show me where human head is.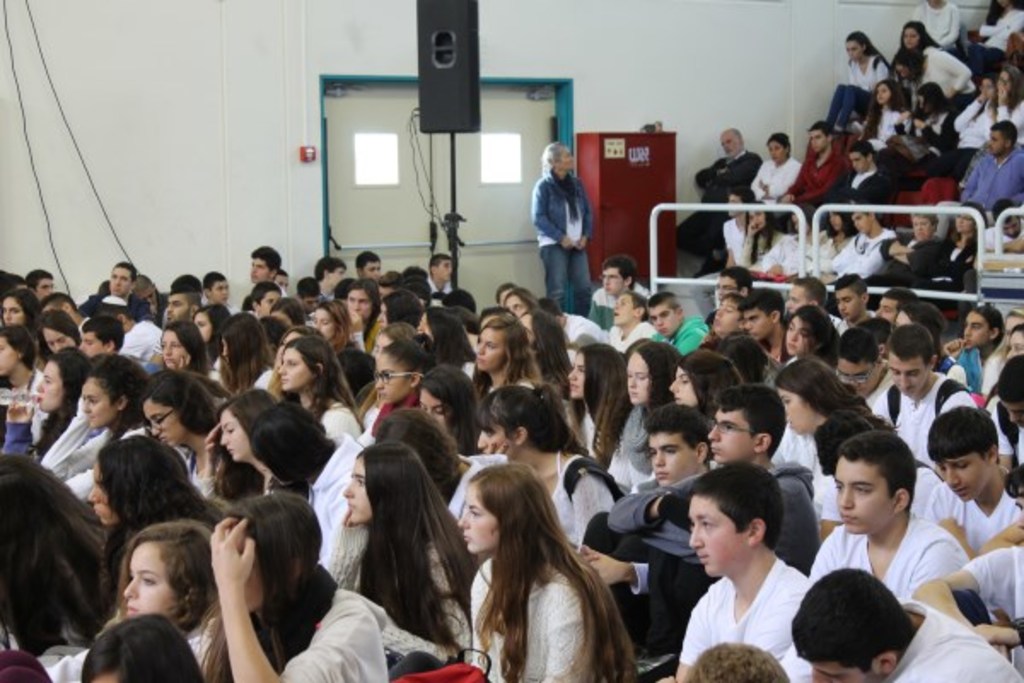
human head is at 874,287,915,328.
